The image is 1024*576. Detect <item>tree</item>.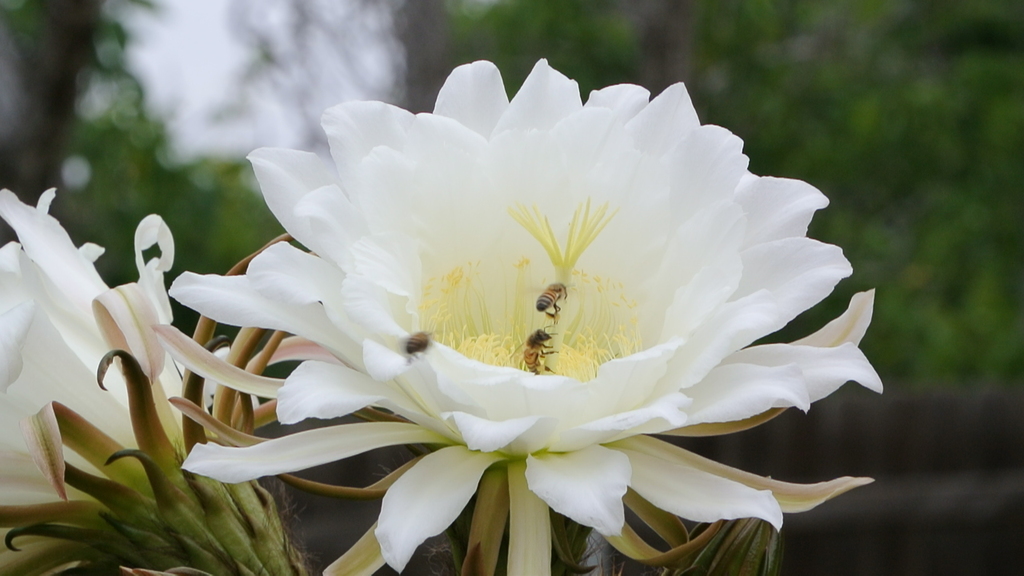
Detection: 0:3:102:246.
